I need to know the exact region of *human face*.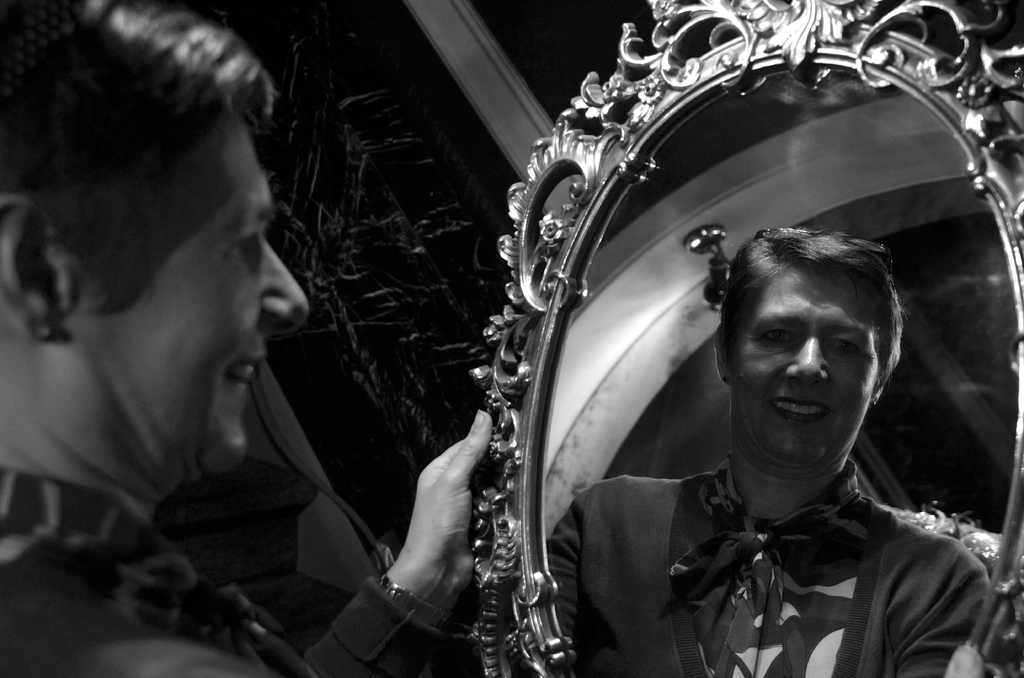
Region: select_region(69, 105, 311, 478).
